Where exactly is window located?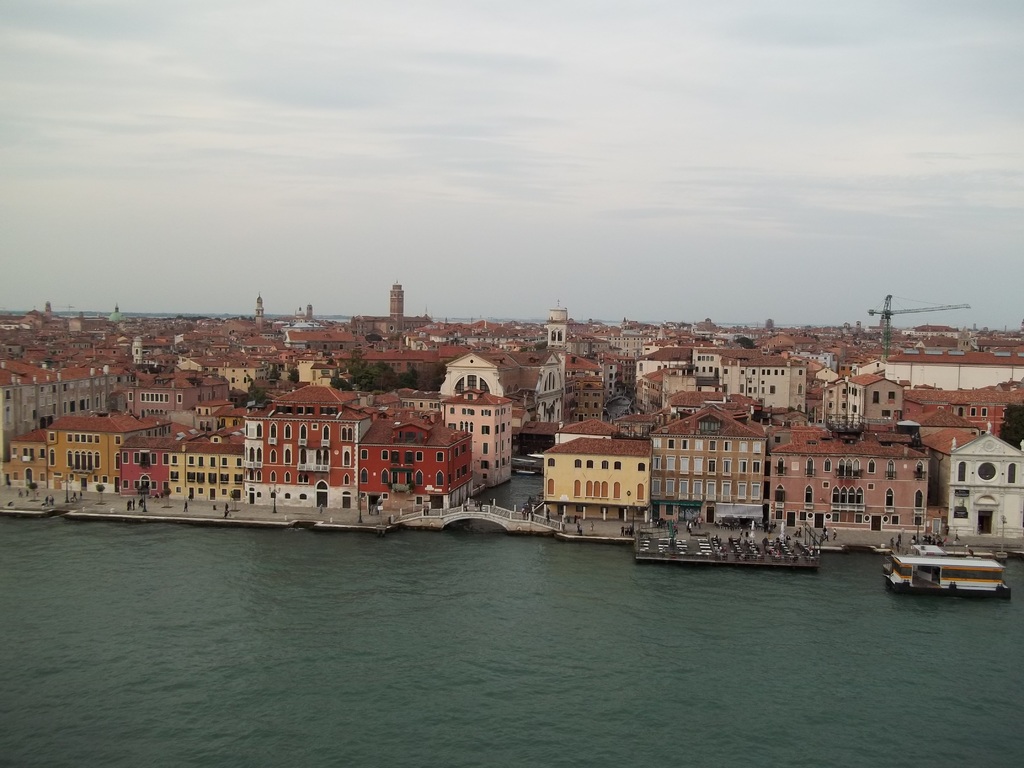
Its bounding box is {"x1": 753, "y1": 459, "x2": 763, "y2": 474}.
